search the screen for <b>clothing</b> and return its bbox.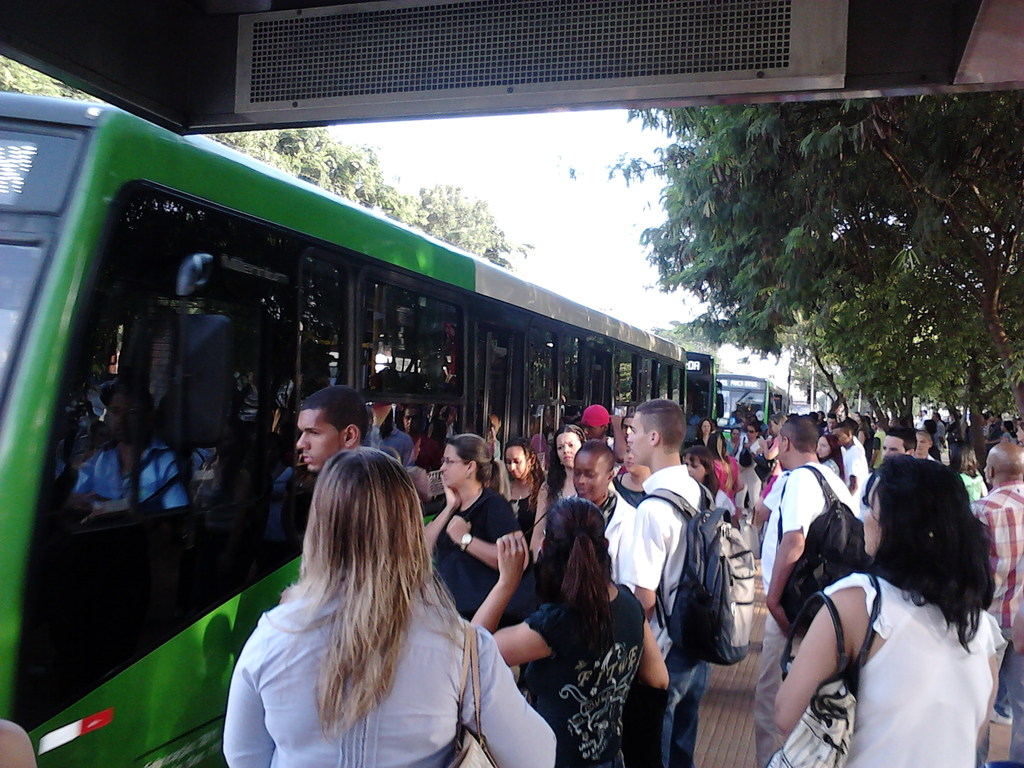
Found: 516:582:664:767.
